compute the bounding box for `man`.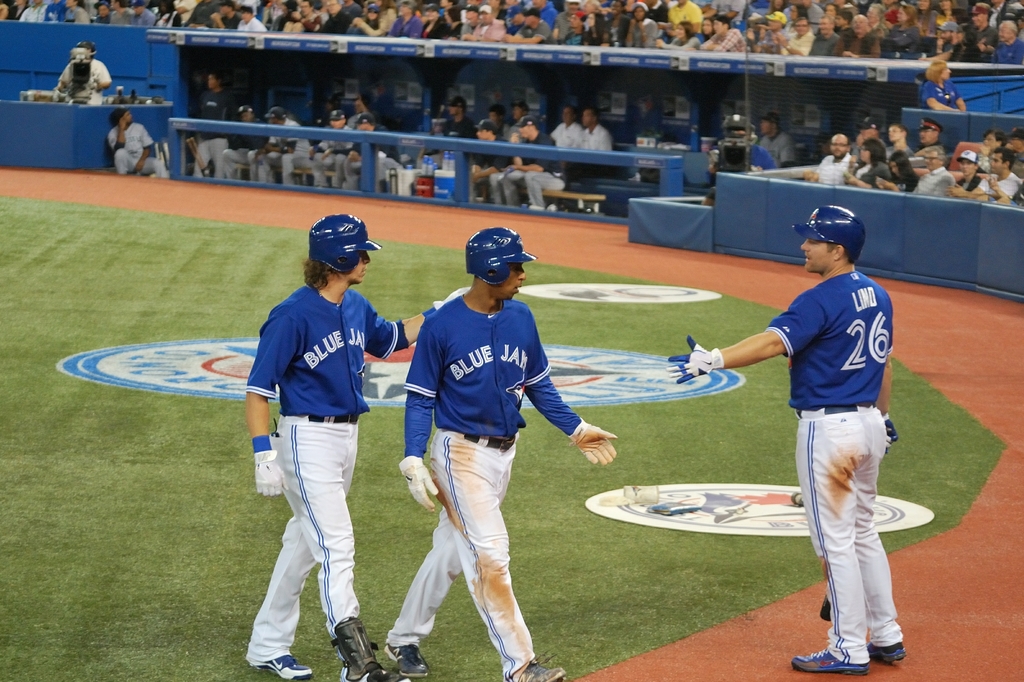
(413, 95, 479, 174).
